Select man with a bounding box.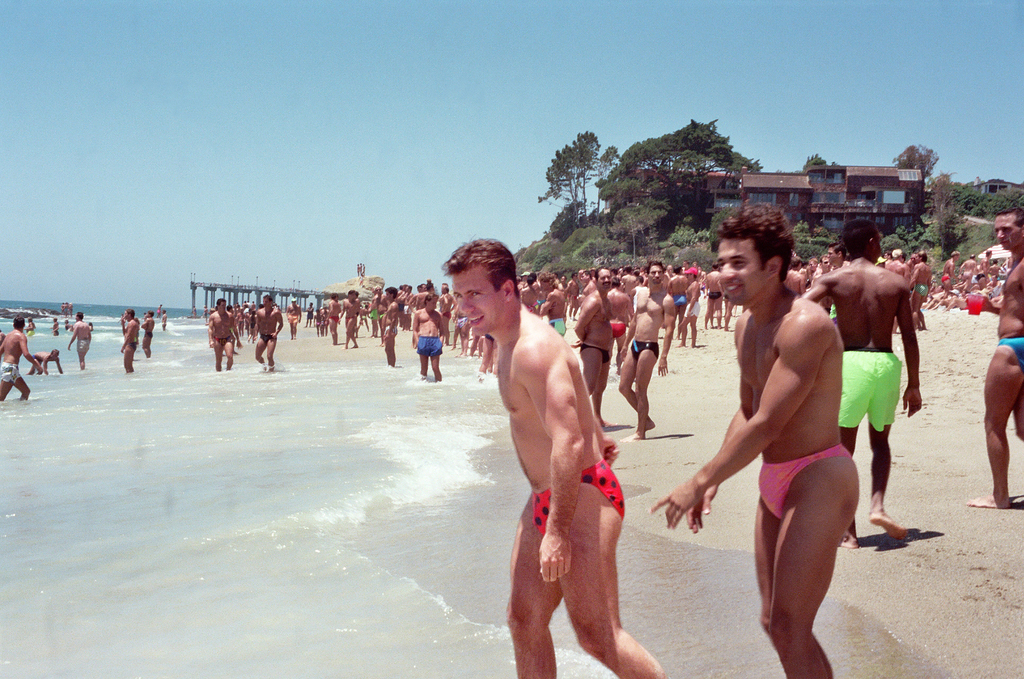
locate(328, 293, 341, 304).
